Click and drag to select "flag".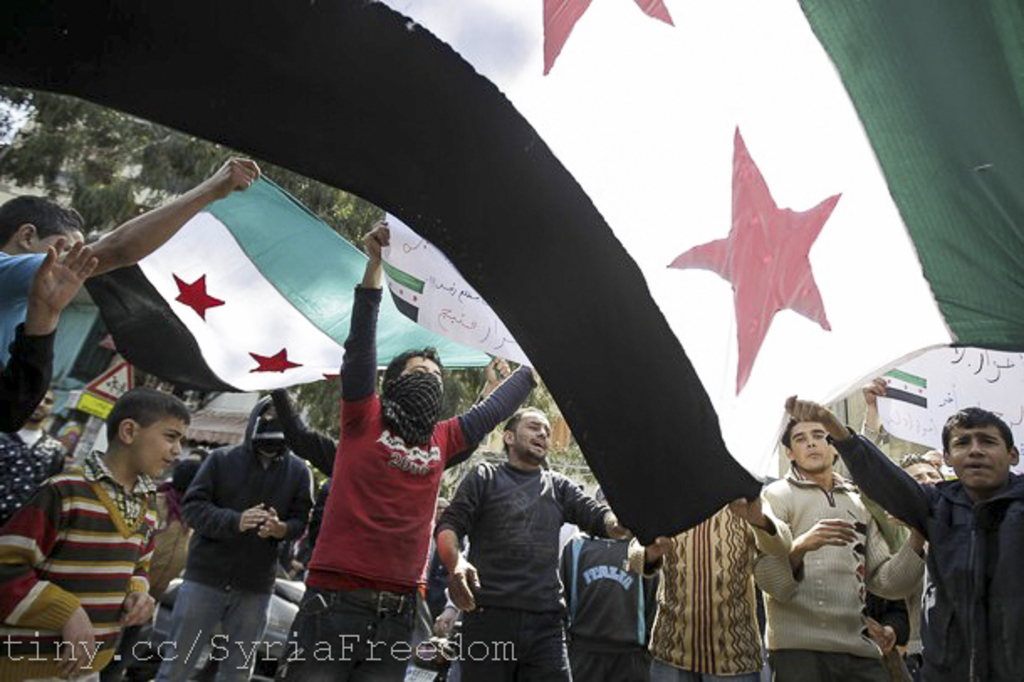
Selection: locate(866, 349, 1019, 462).
